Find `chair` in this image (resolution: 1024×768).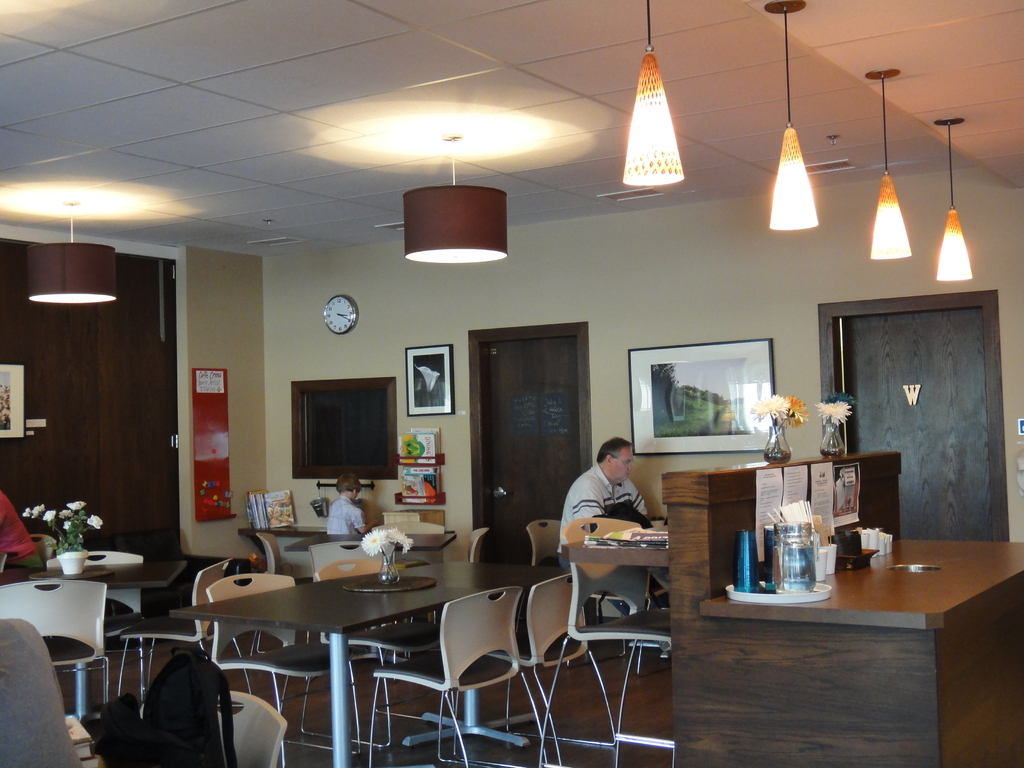
select_region(529, 515, 609, 672).
